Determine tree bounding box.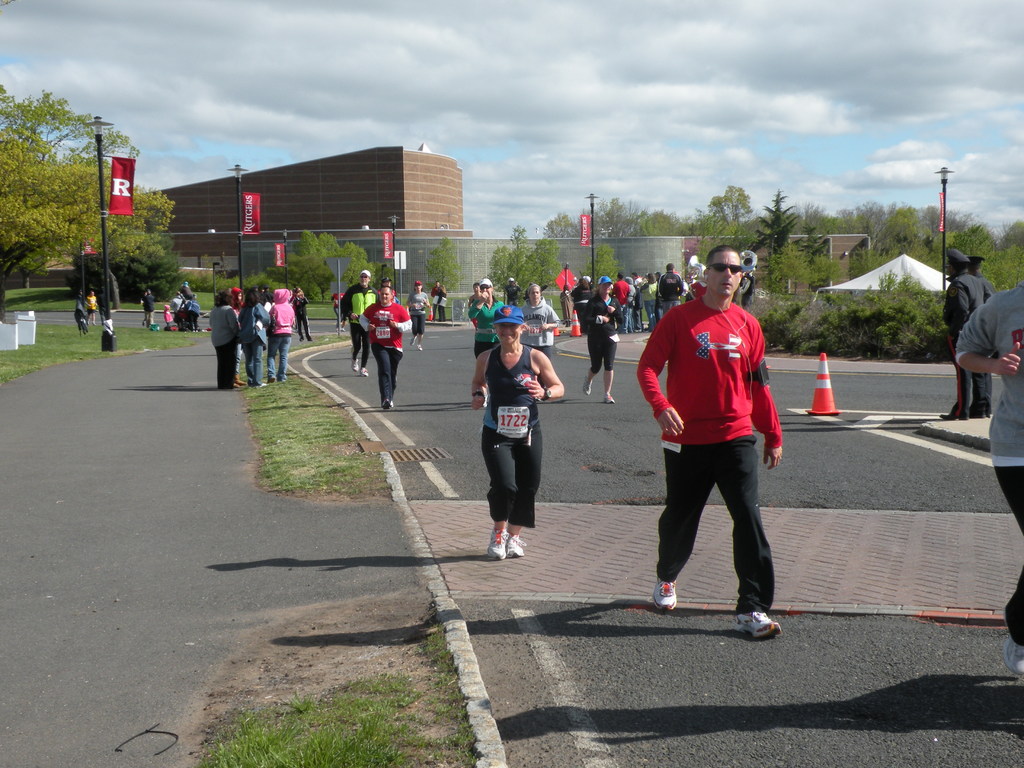
Determined: (left=422, top=233, right=467, bottom=303).
